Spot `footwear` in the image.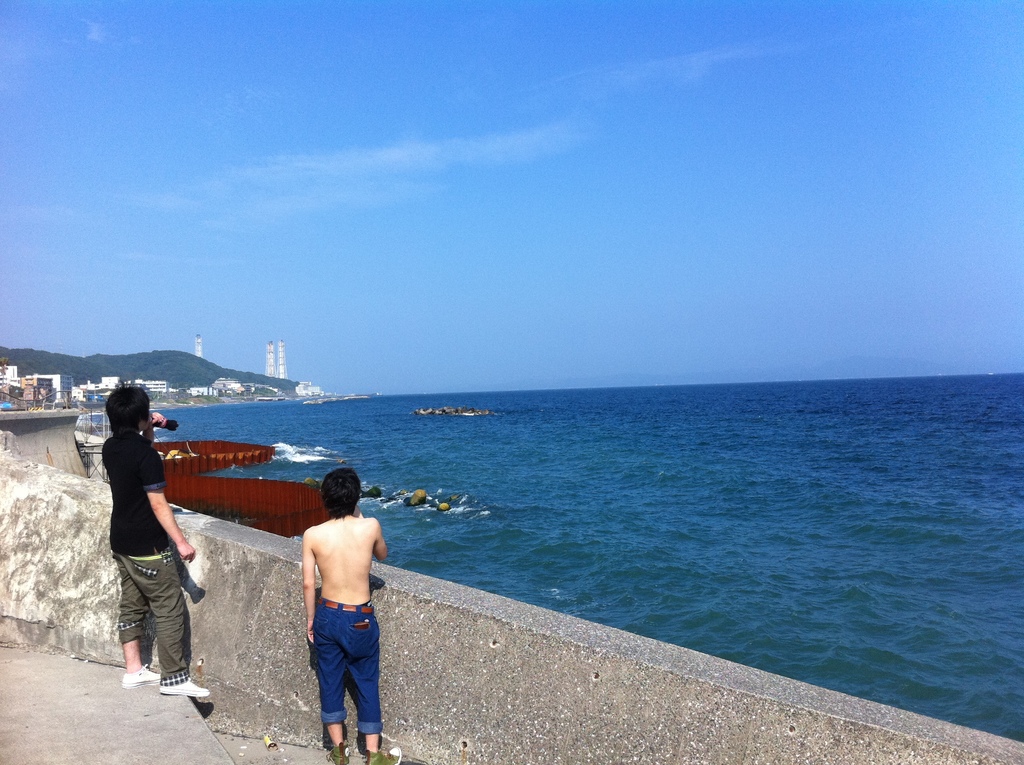
`footwear` found at pyautogui.locateOnScreen(152, 673, 212, 697).
